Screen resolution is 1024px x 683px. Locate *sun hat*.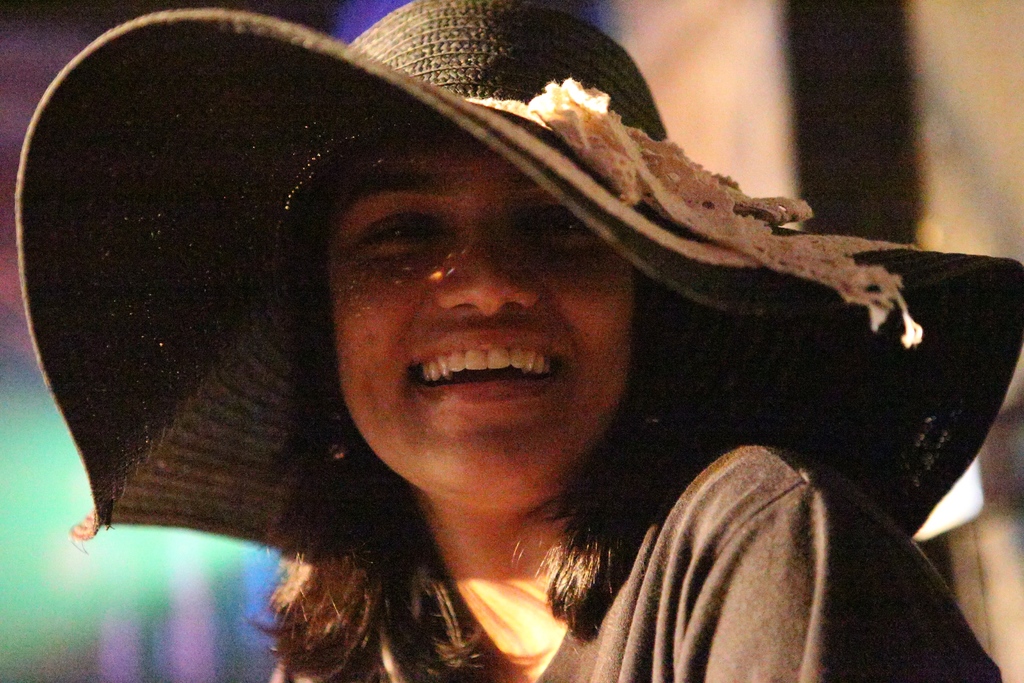
l=13, t=0, r=1021, b=552.
